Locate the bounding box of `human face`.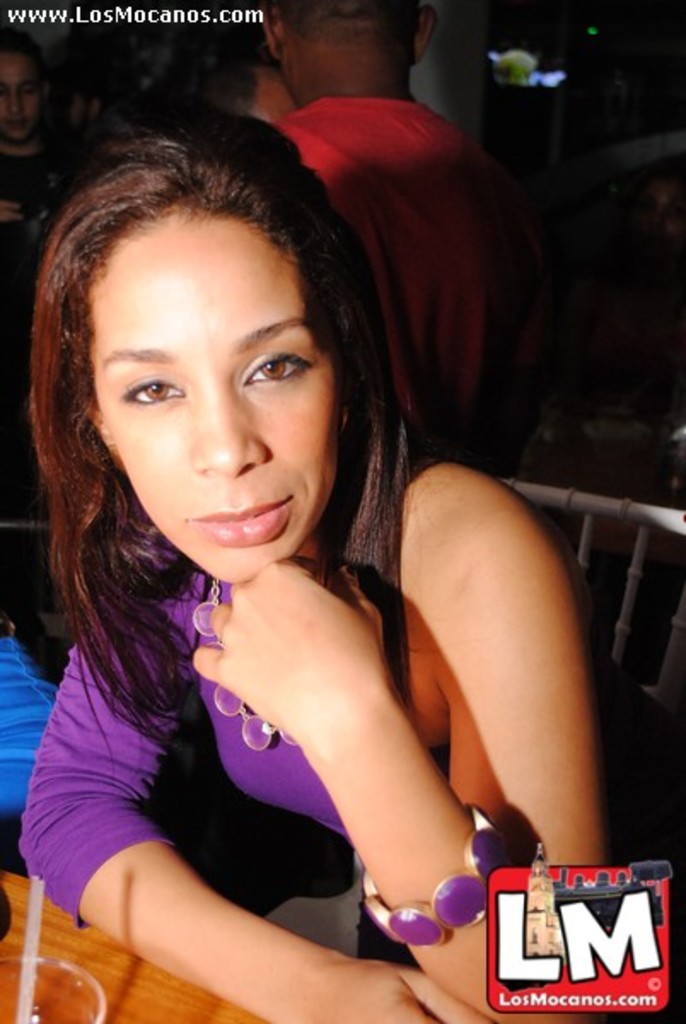
Bounding box: (87,208,340,584).
